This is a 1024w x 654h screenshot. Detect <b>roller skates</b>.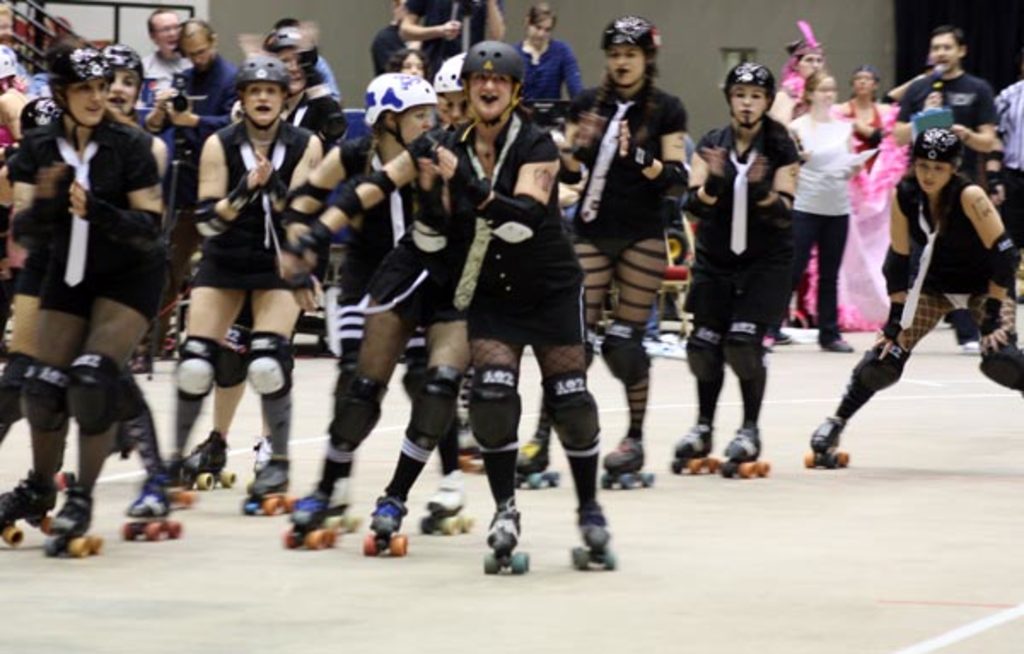
l=119, t=473, r=183, b=543.
